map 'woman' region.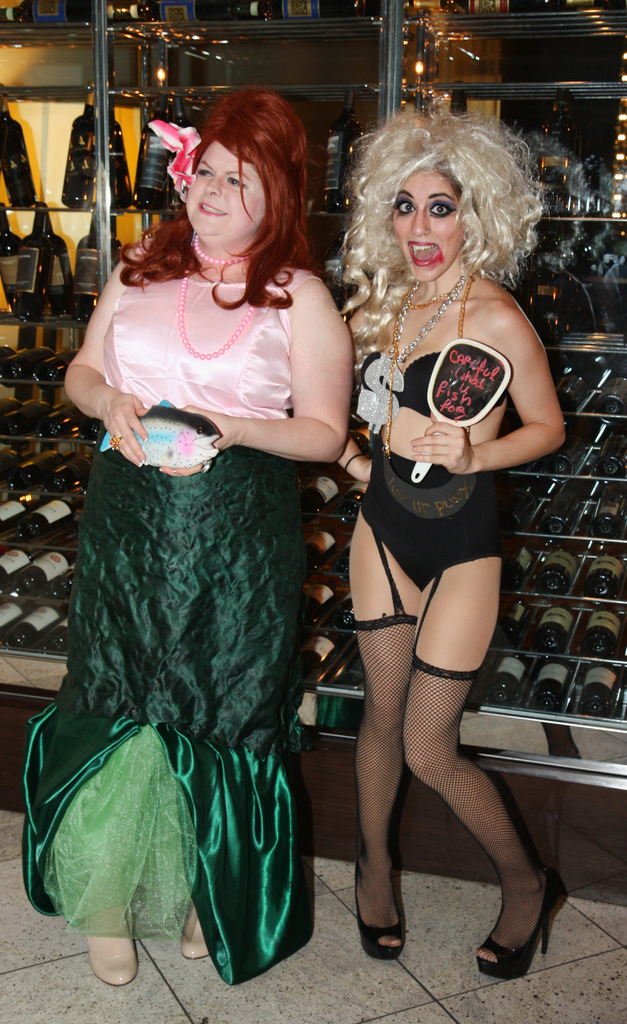
Mapped to crop(13, 80, 360, 993).
